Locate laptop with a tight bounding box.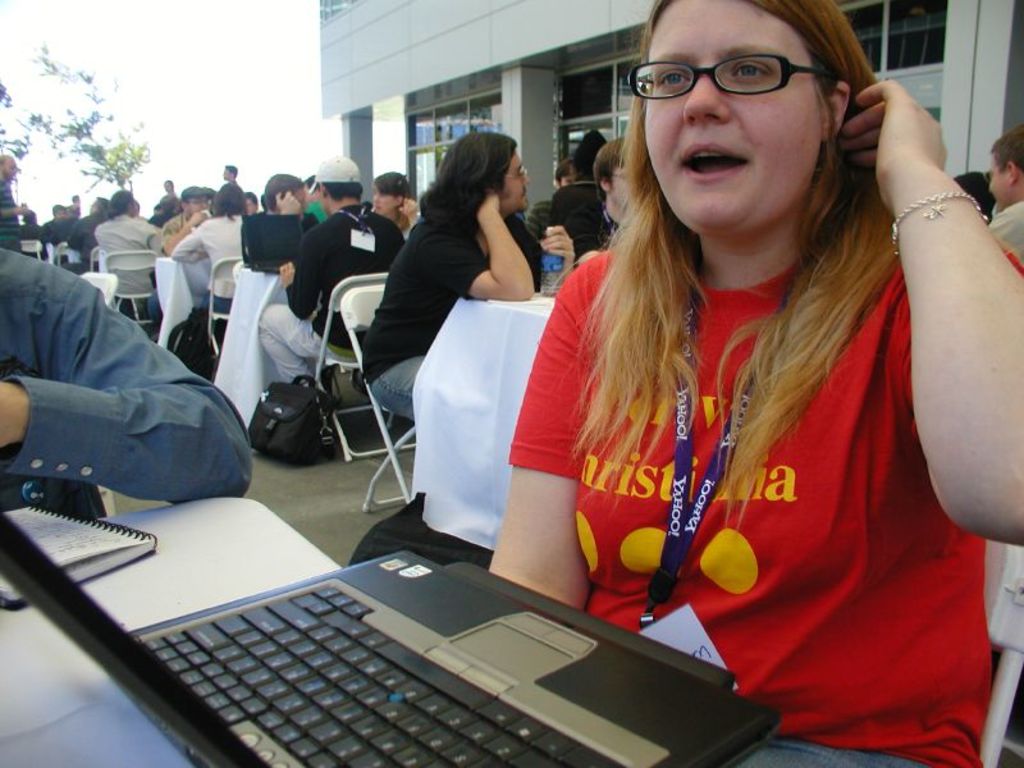
241:212:302:273.
